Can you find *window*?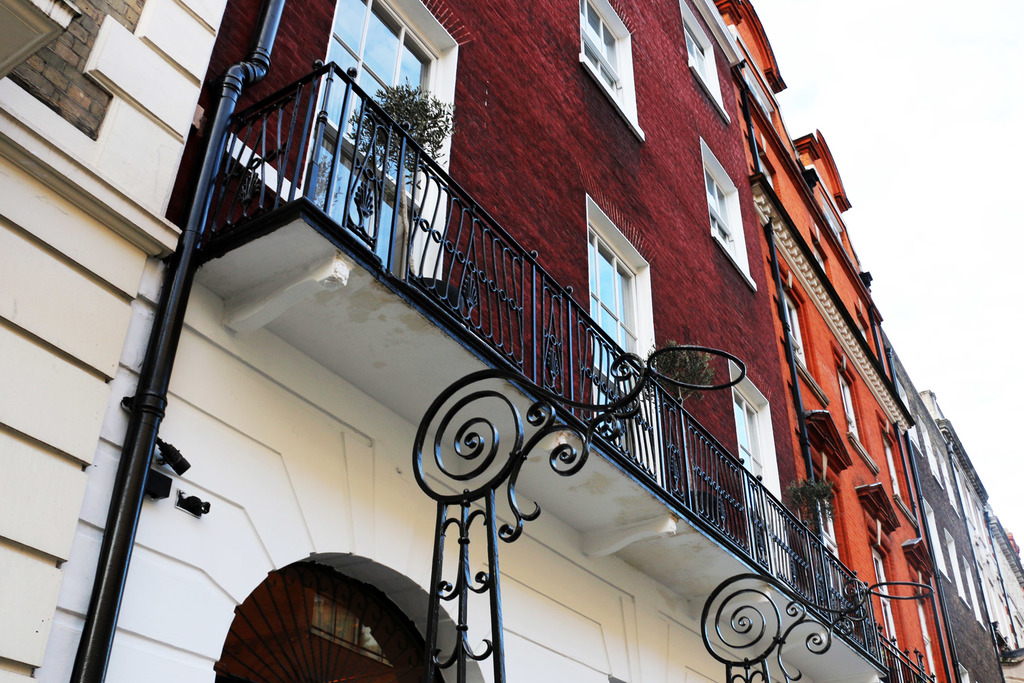
Yes, bounding box: select_region(968, 561, 984, 629).
